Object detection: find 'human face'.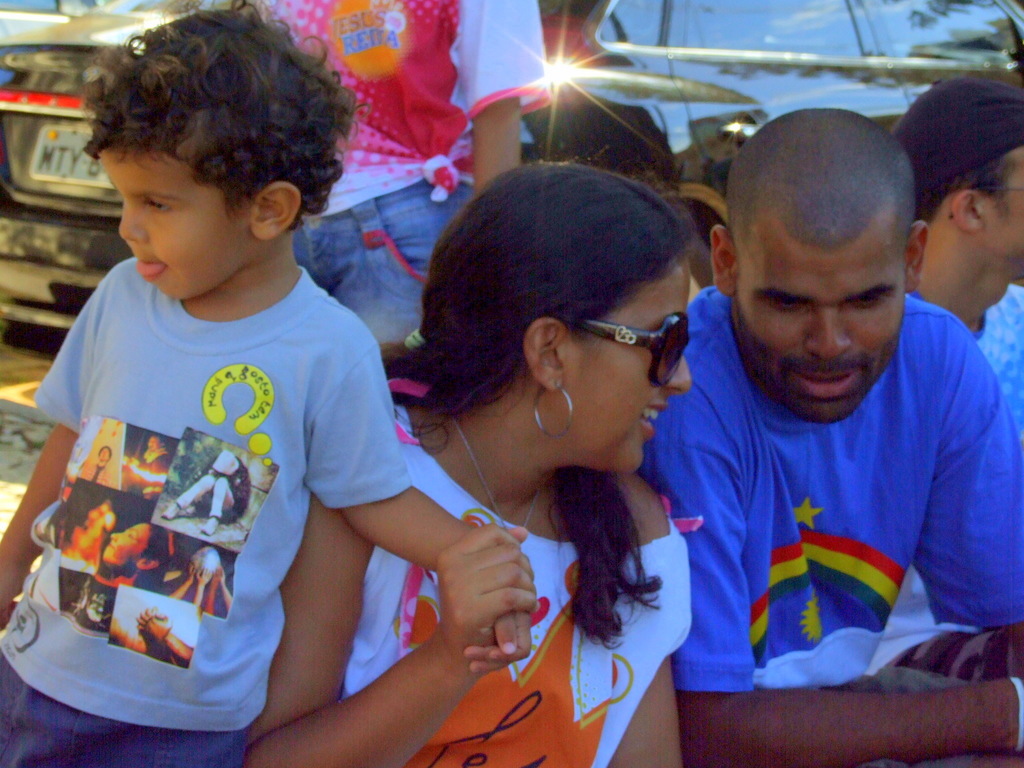
[x1=559, y1=268, x2=691, y2=472].
